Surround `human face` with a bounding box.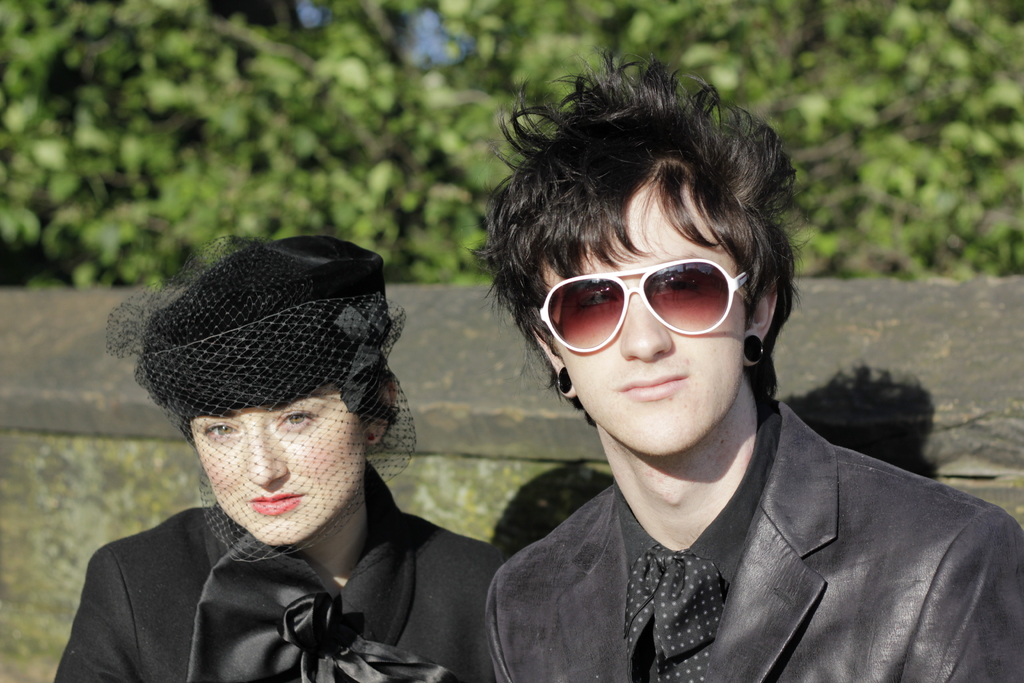
box=[535, 169, 744, 459].
